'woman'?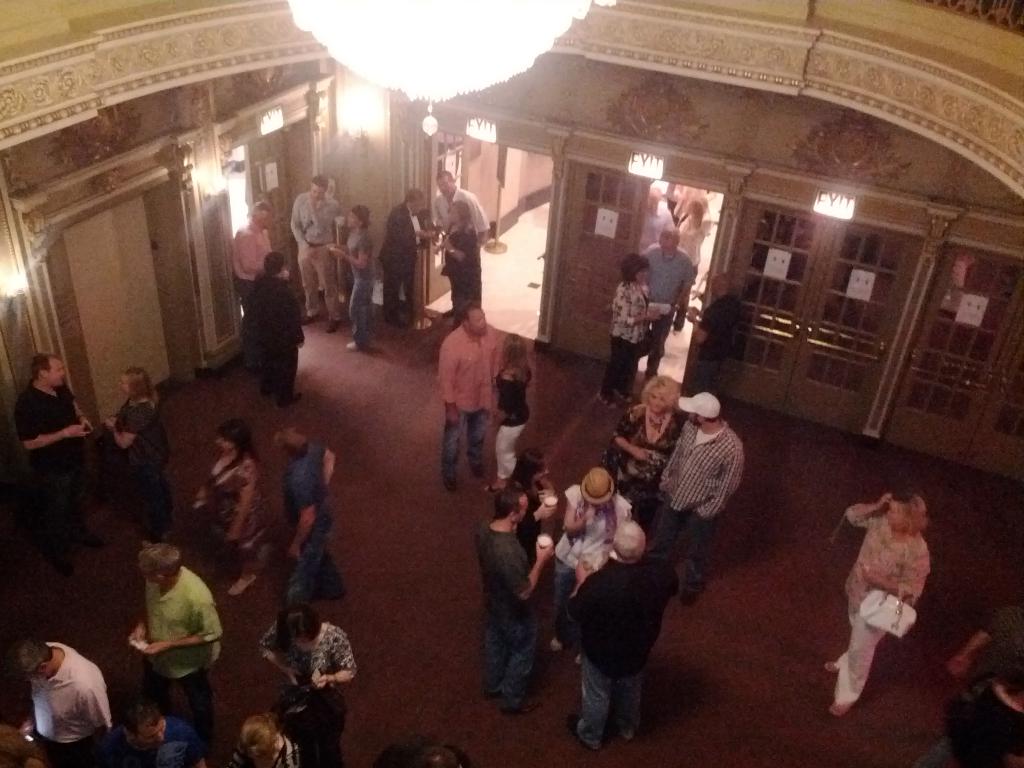
(228,702,293,767)
